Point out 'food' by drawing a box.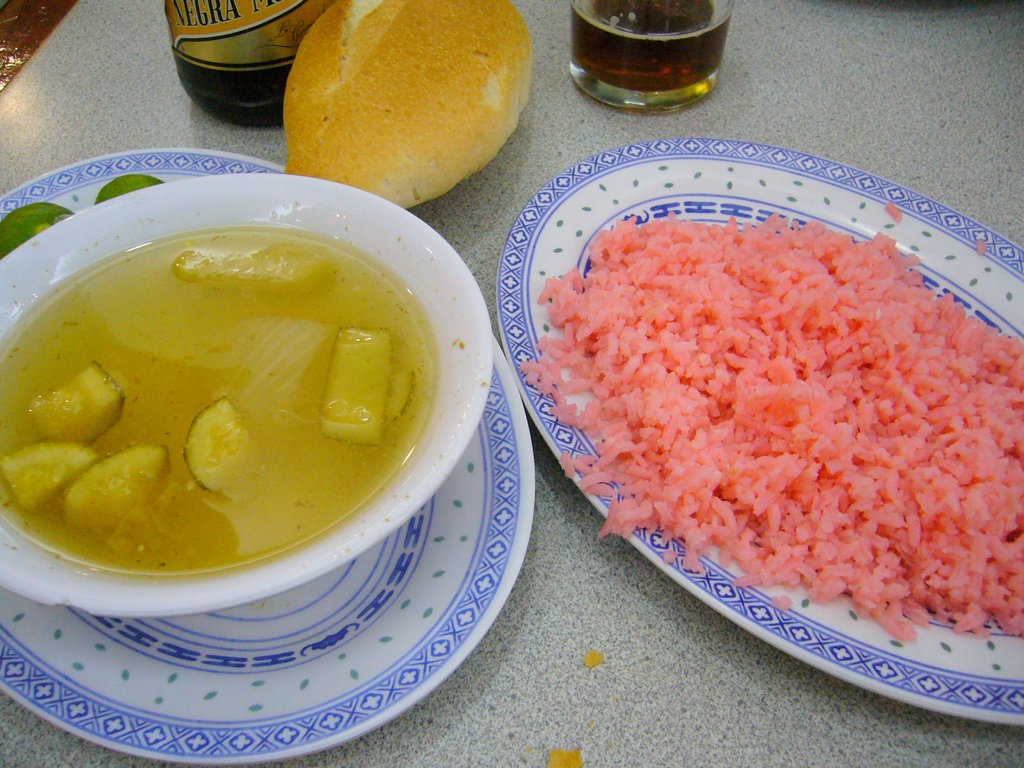
<box>282,0,535,209</box>.
